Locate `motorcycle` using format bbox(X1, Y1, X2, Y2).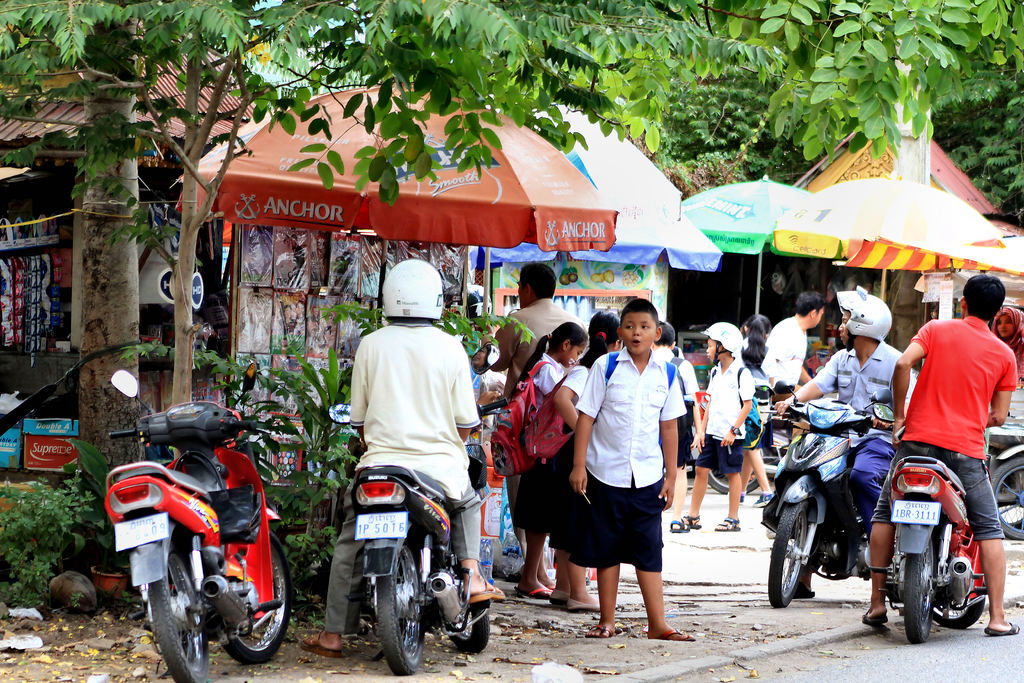
bbox(871, 401, 991, 650).
